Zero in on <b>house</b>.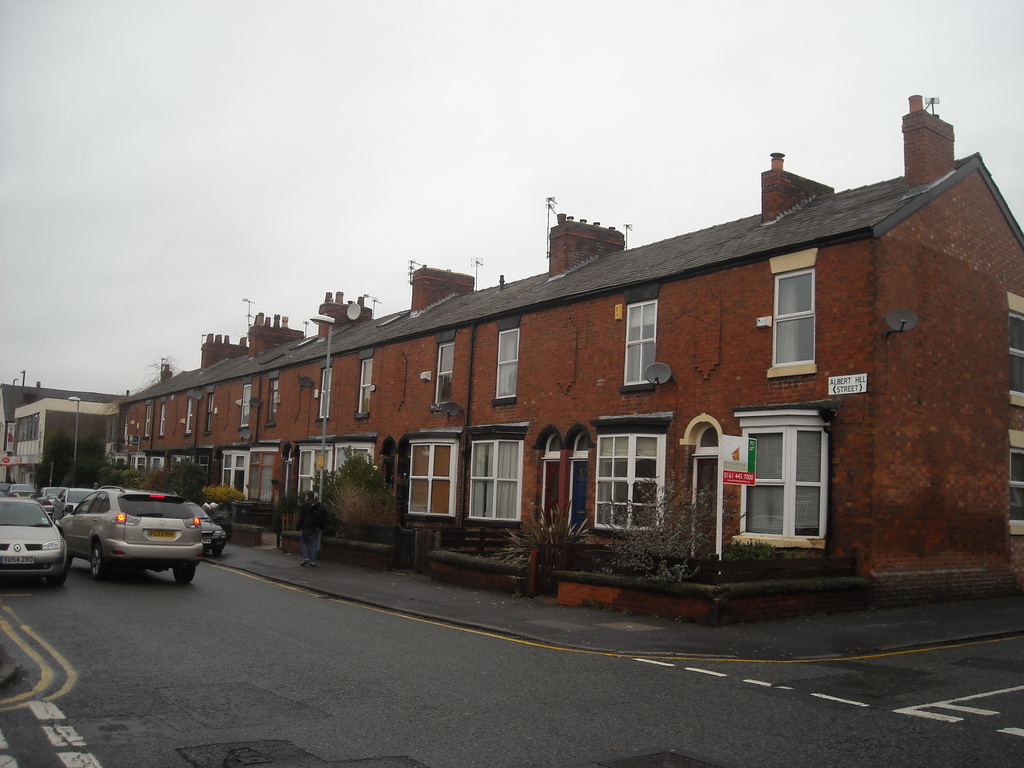
Zeroed in: {"left": 103, "top": 93, "right": 1023, "bottom": 647}.
